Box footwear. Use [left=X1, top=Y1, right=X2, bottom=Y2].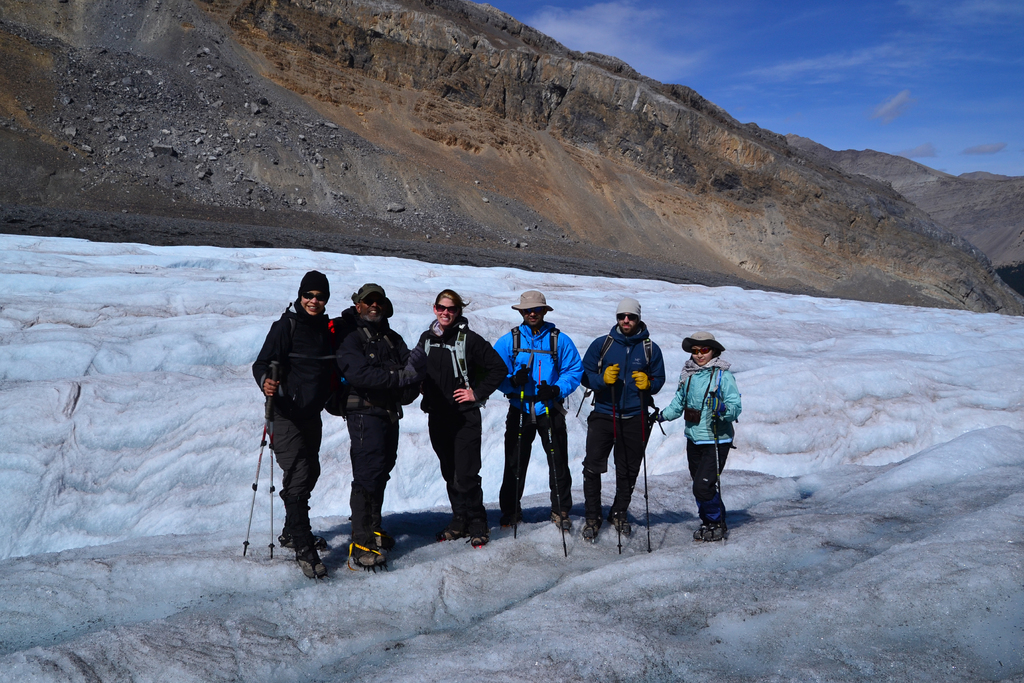
[left=438, top=523, right=465, bottom=541].
